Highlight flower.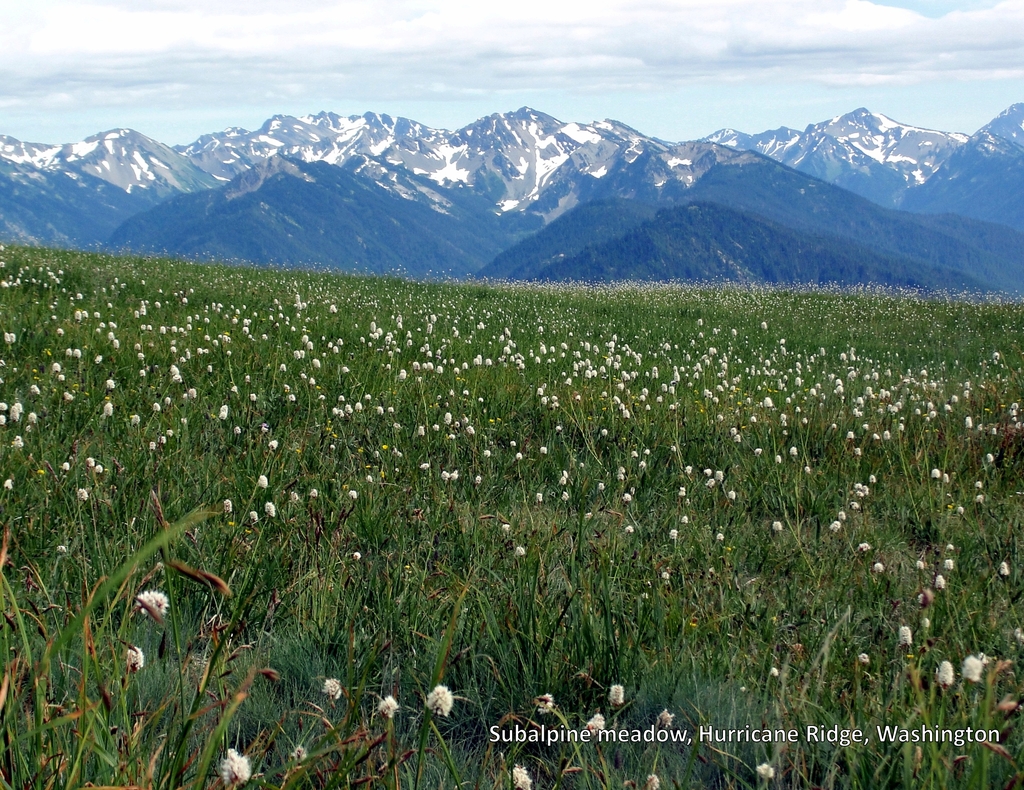
Highlighted region: select_region(291, 747, 307, 765).
